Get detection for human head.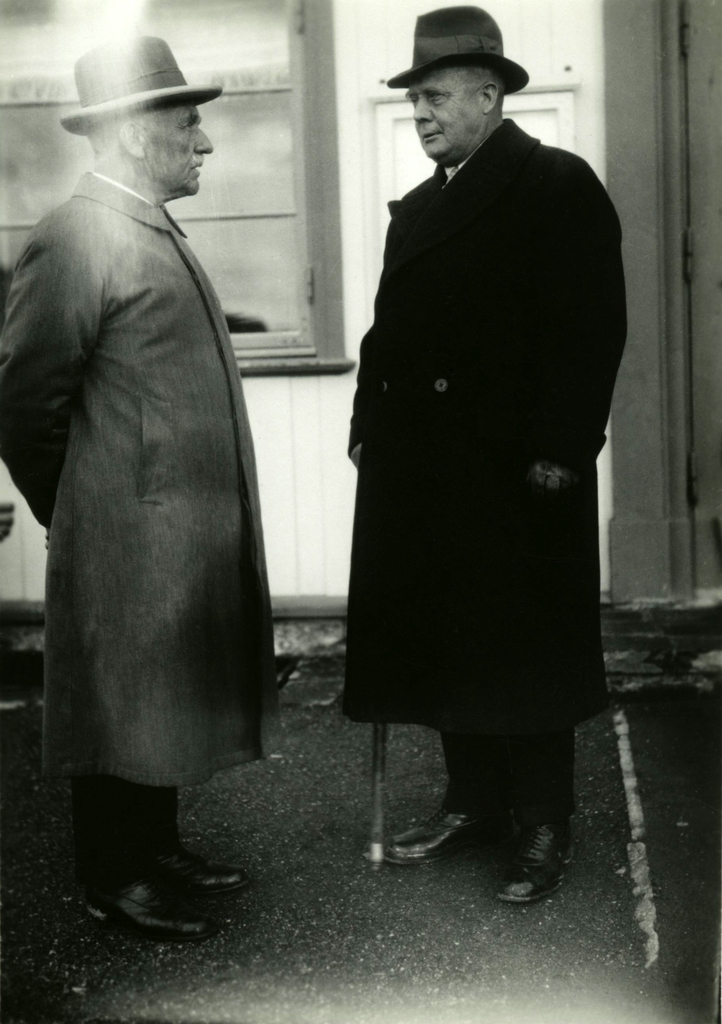
Detection: bbox=(385, 26, 514, 147).
